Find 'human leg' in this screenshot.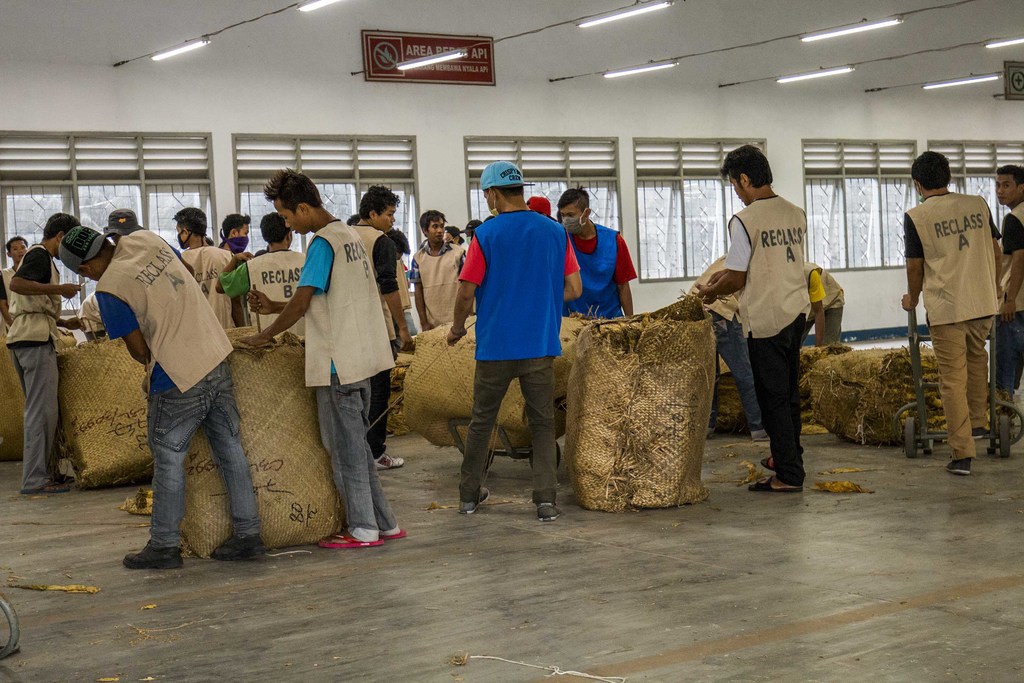
The bounding box for 'human leg' is bbox=[960, 309, 1005, 435].
